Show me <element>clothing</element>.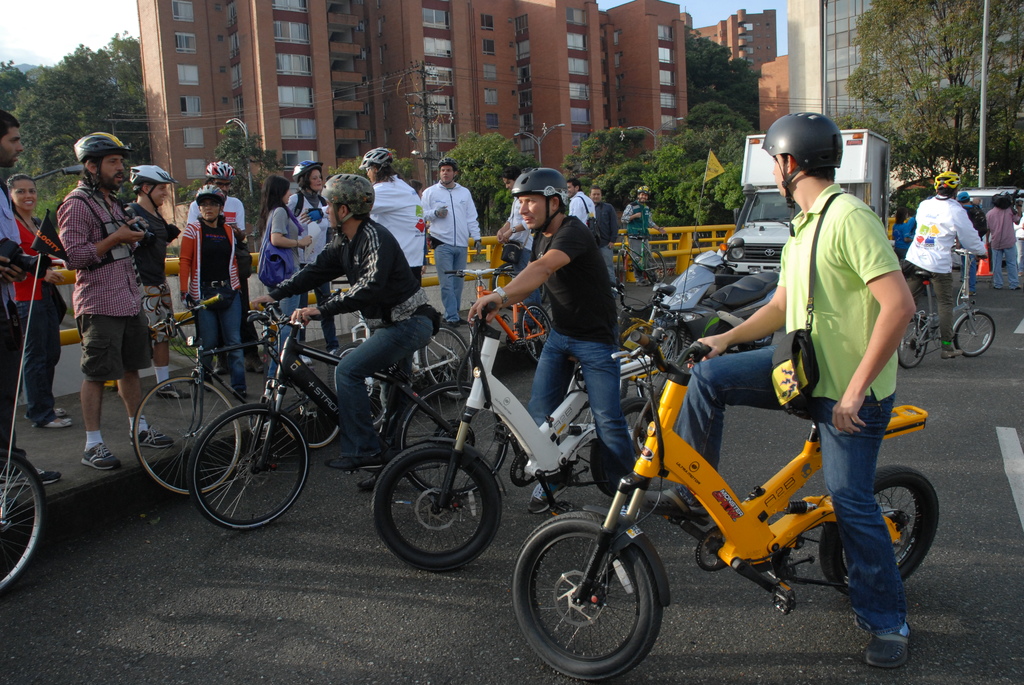
<element>clothing</element> is here: Rect(278, 217, 451, 468).
